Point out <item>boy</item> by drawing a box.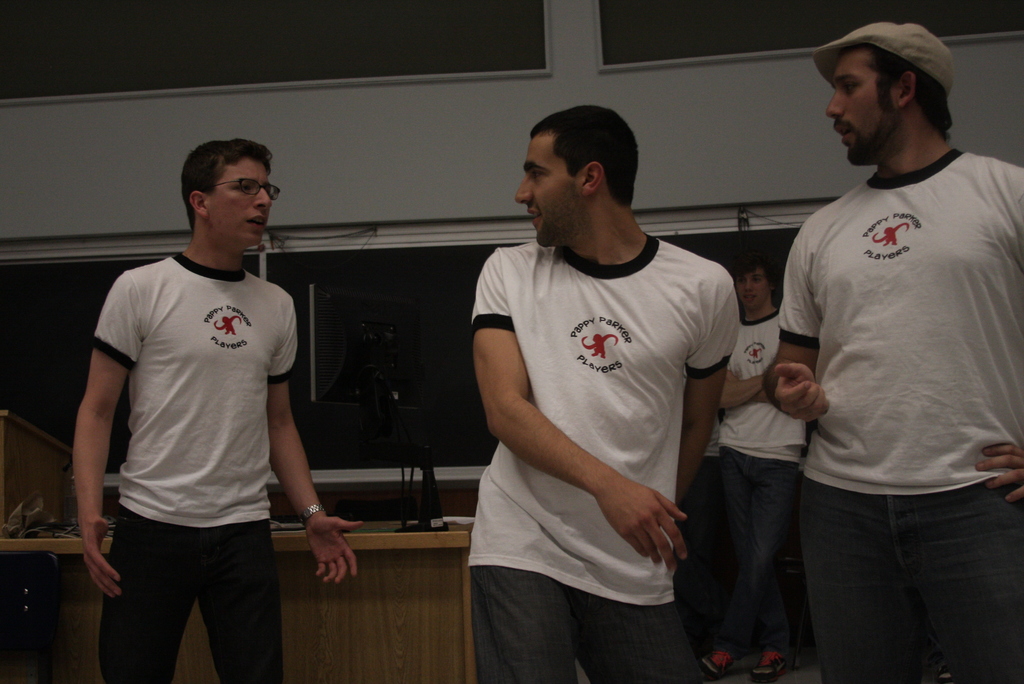
[699,251,811,683].
